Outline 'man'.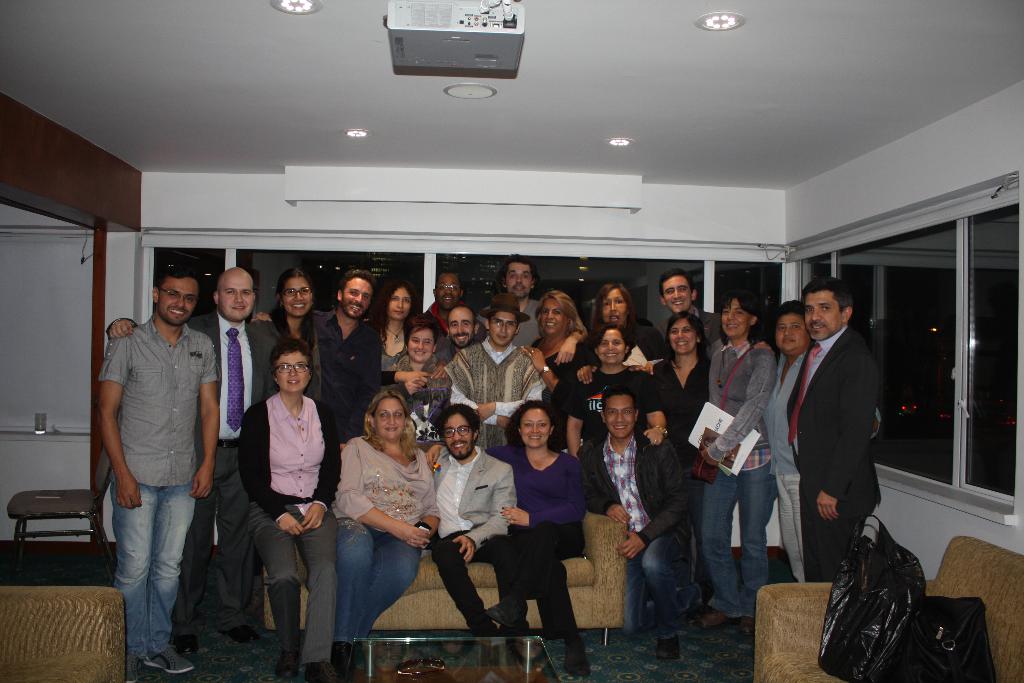
Outline: <box>422,266,488,343</box>.
